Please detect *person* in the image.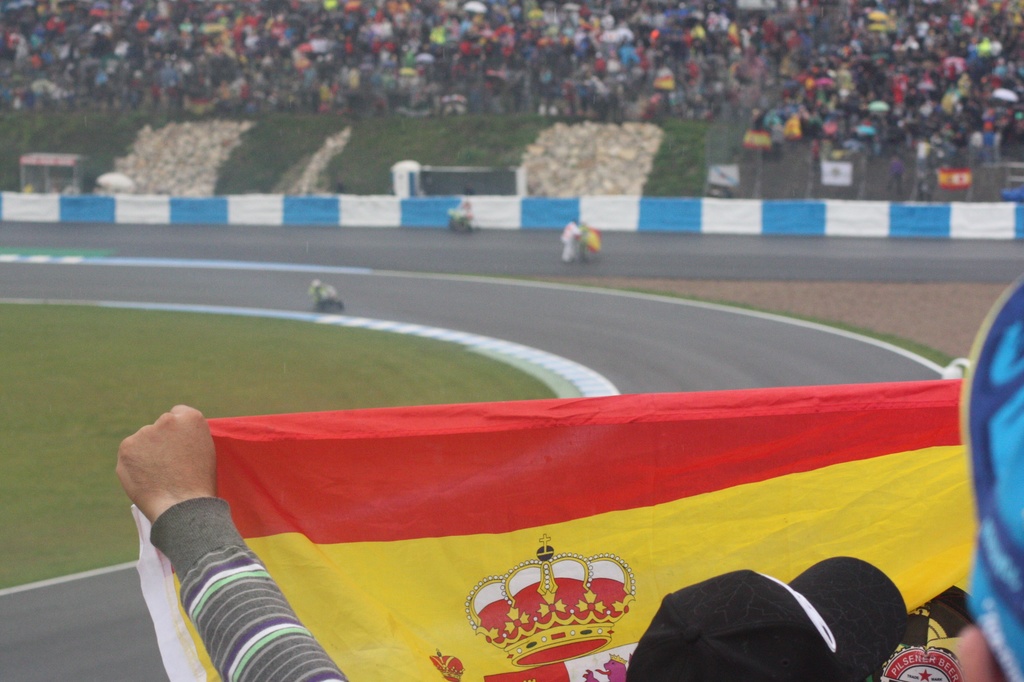
557,218,583,266.
